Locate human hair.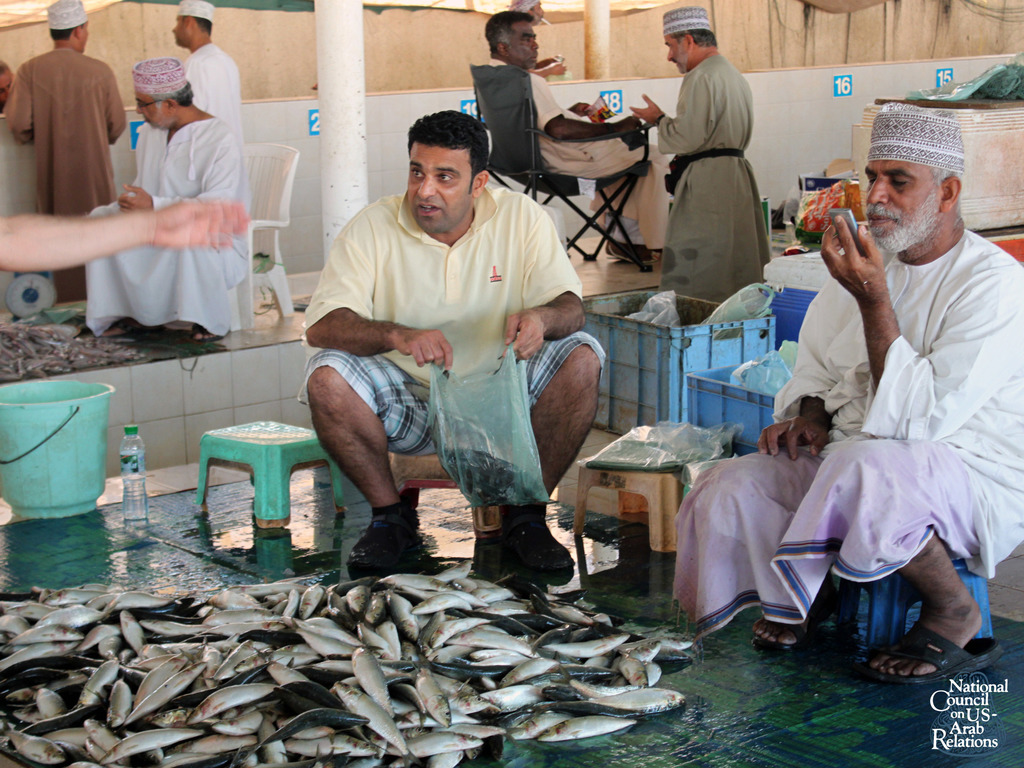
Bounding box: bbox=[405, 108, 486, 194].
